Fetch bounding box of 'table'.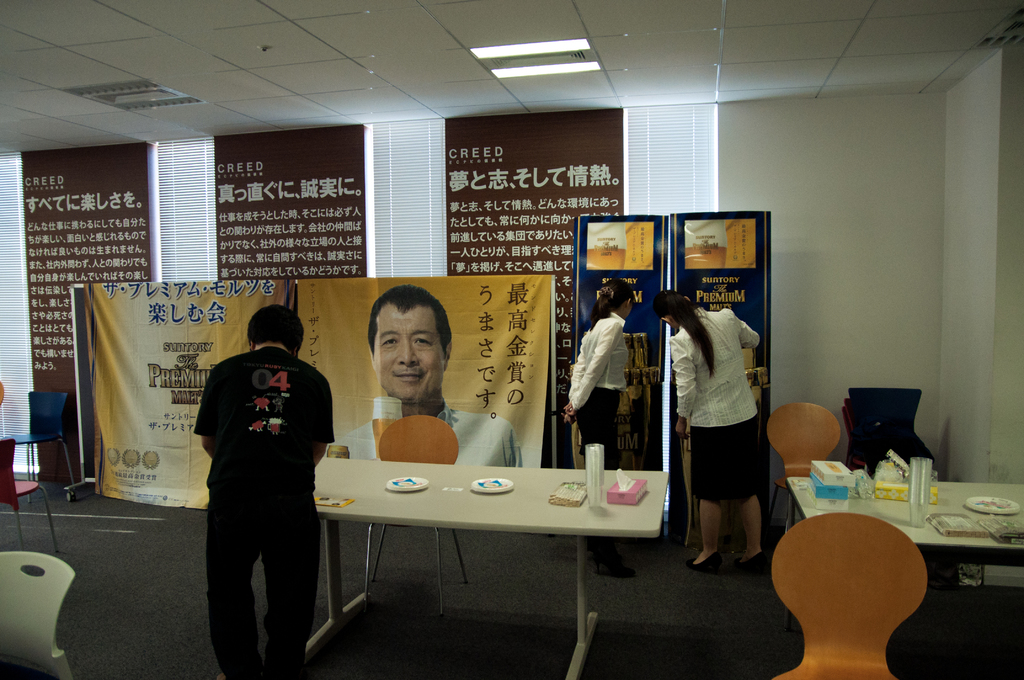
Bbox: bbox=[786, 474, 1023, 567].
